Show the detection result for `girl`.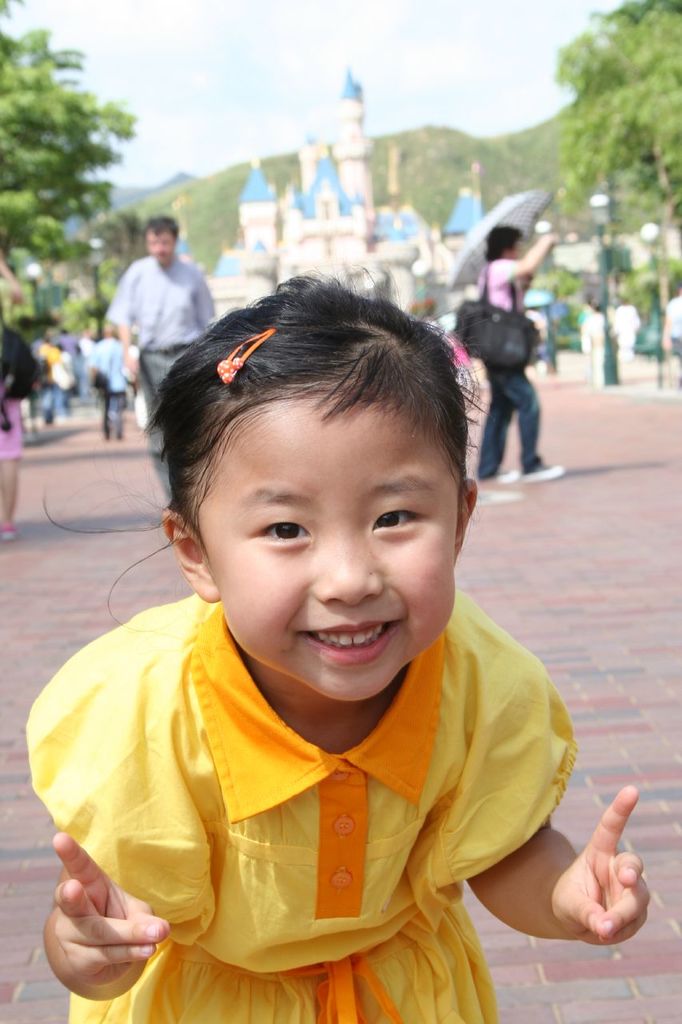
(x1=26, y1=258, x2=646, y2=1023).
